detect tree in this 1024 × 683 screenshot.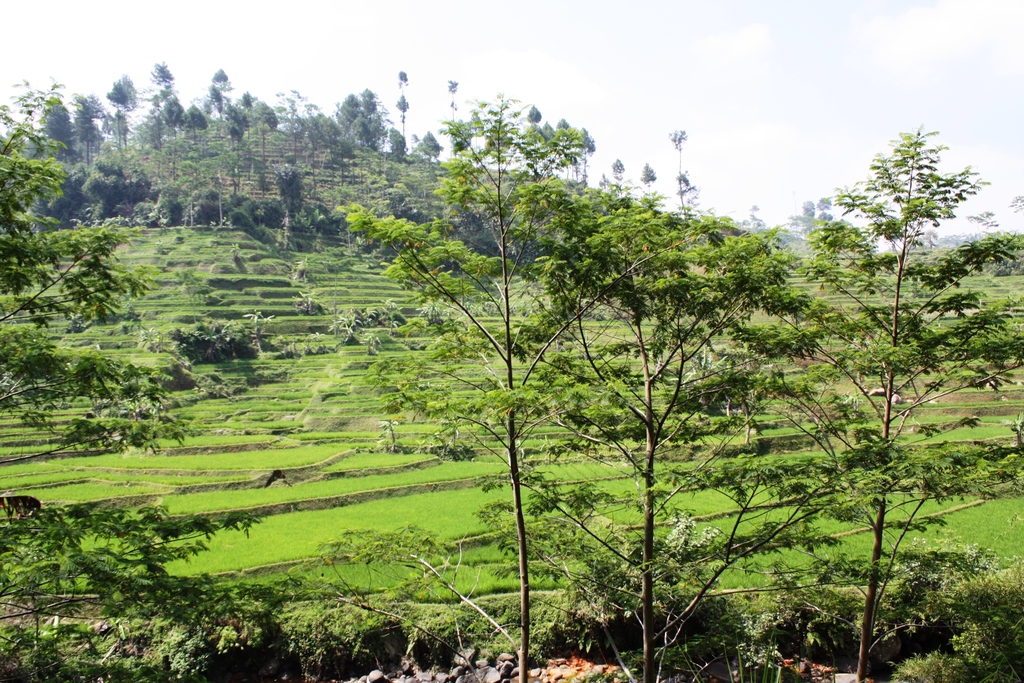
Detection: (x1=641, y1=161, x2=659, y2=212).
